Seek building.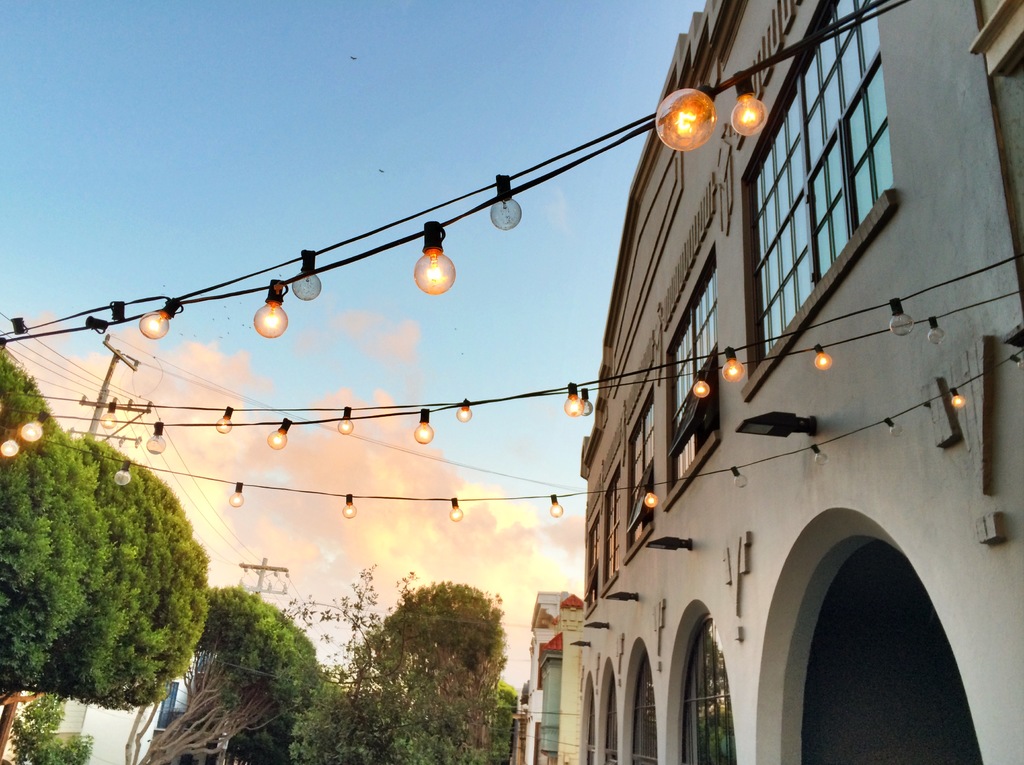
[x1=509, y1=593, x2=582, y2=763].
